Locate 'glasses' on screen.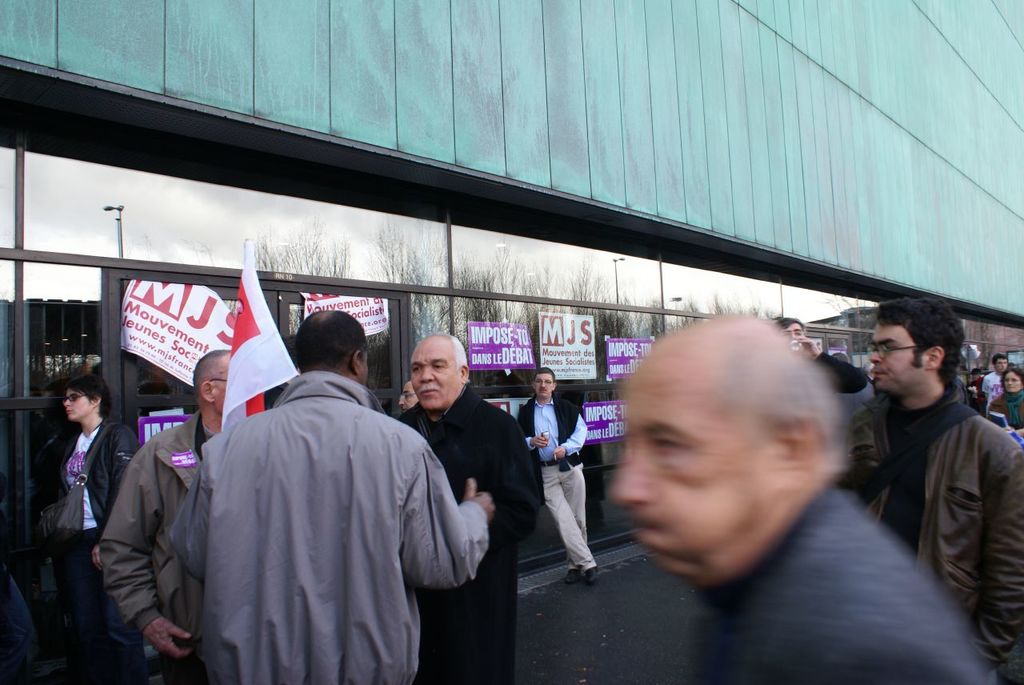
On screen at <box>63,391,99,406</box>.
